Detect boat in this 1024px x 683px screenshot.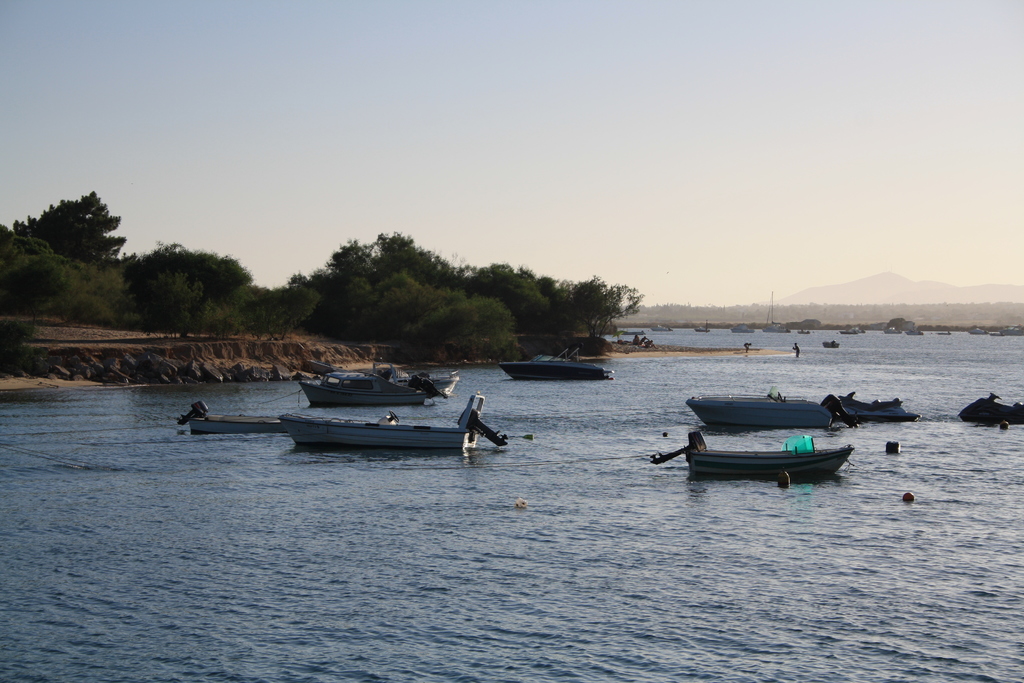
Detection: 494,345,618,379.
